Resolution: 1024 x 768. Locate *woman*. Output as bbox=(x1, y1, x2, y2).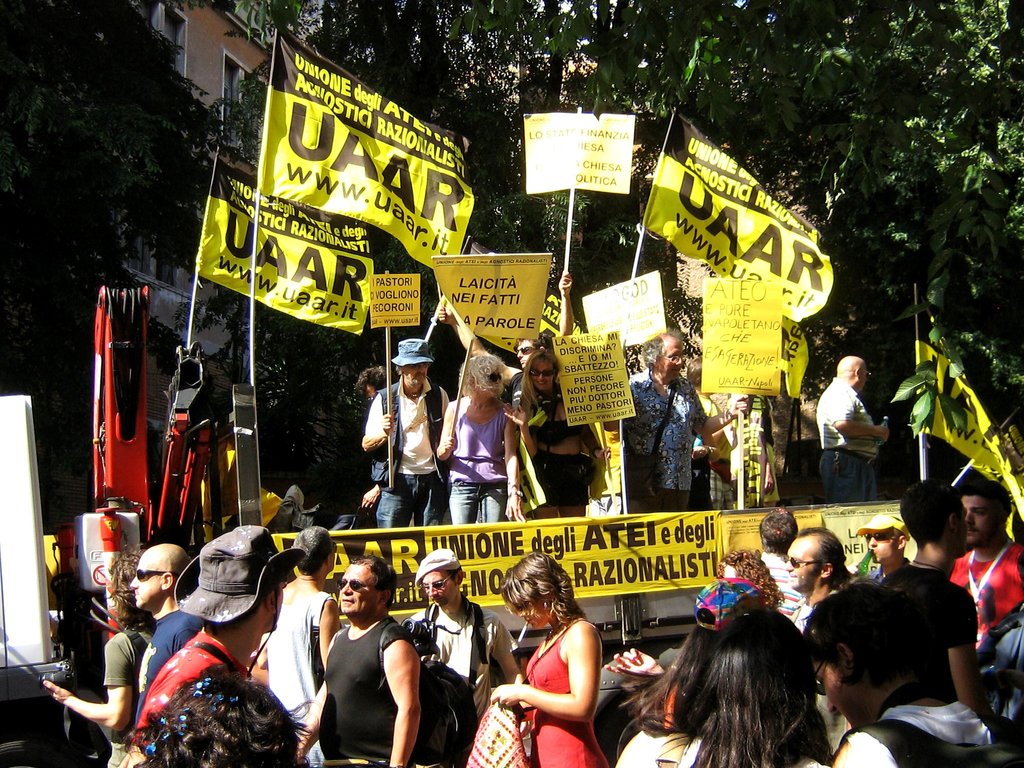
bbox=(612, 562, 764, 767).
